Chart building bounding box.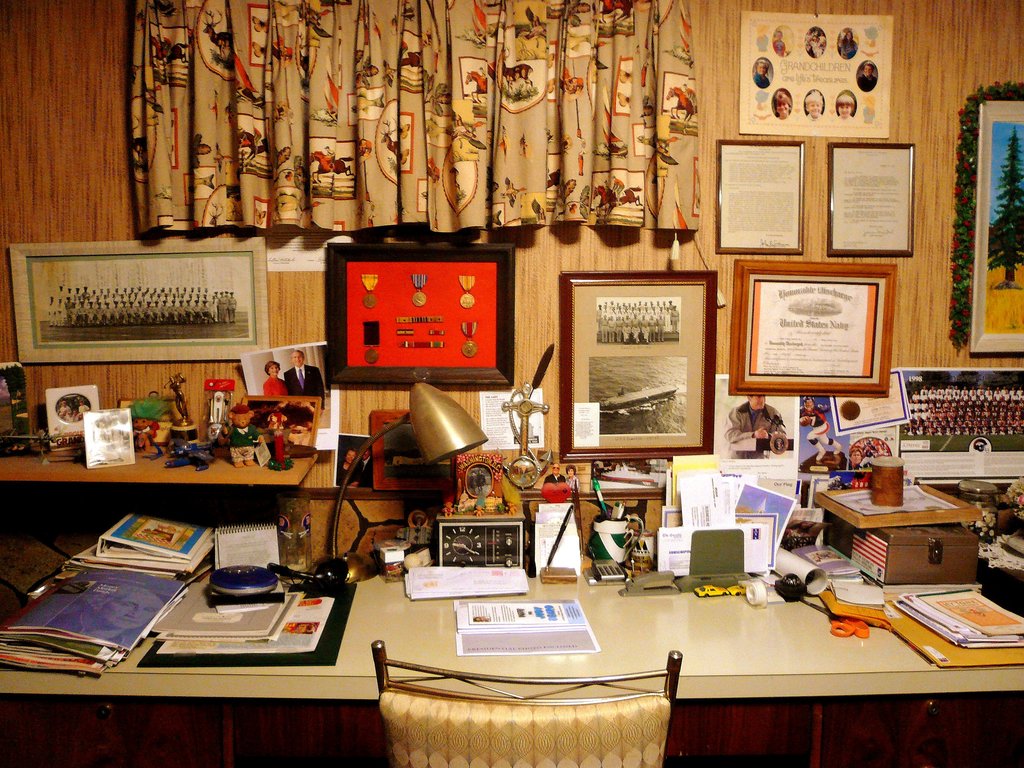
Charted: select_region(0, 0, 1023, 767).
